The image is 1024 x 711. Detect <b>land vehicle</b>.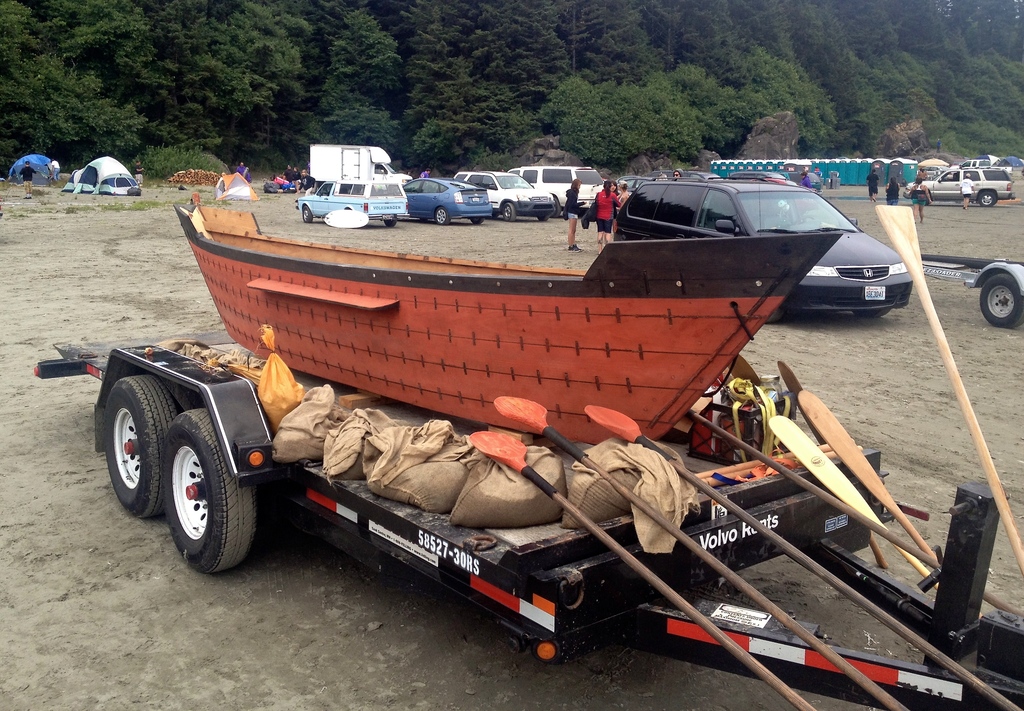
Detection: 294,177,413,229.
